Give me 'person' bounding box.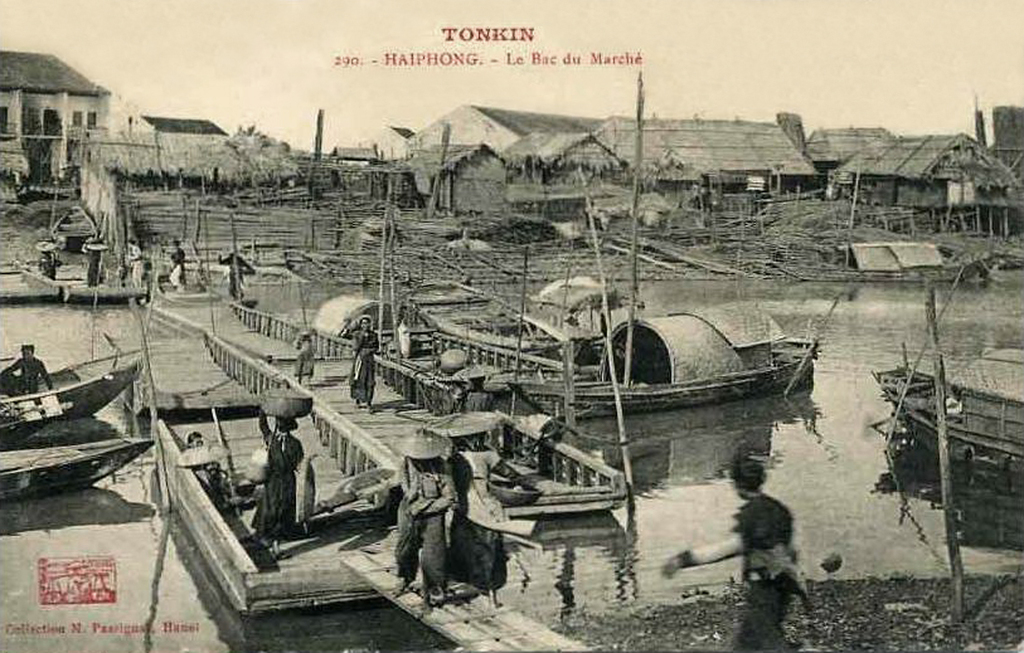
[x1=387, y1=433, x2=463, y2=612].
